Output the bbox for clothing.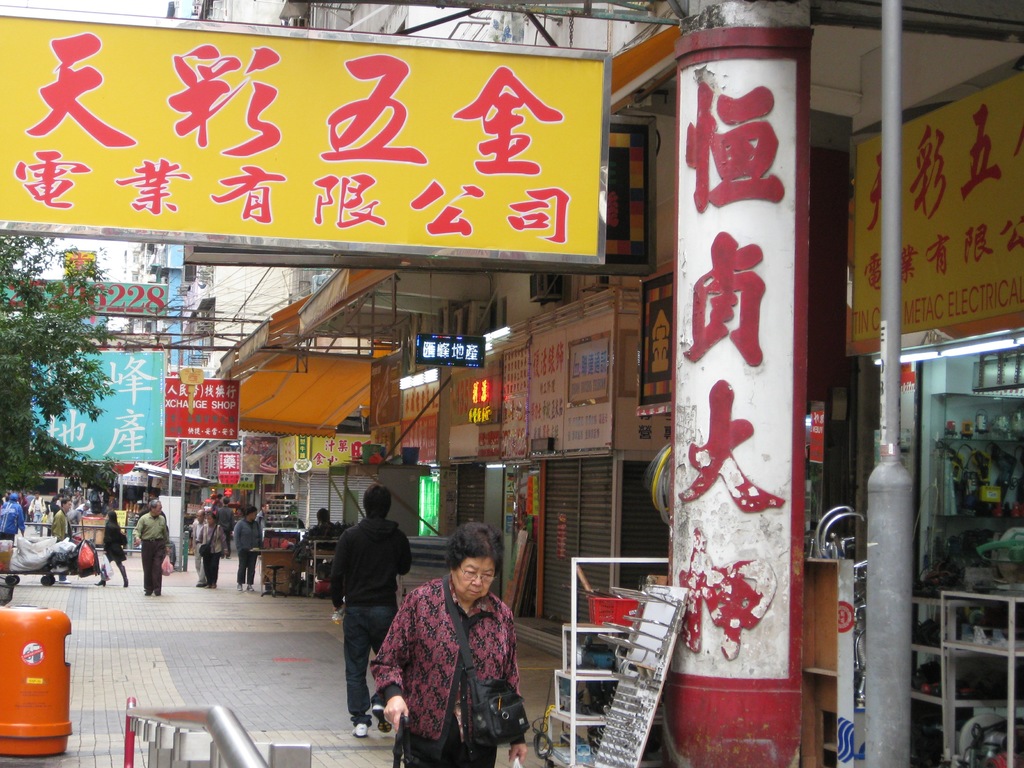
x1=298 y1=517 x2=342 y2=537.
